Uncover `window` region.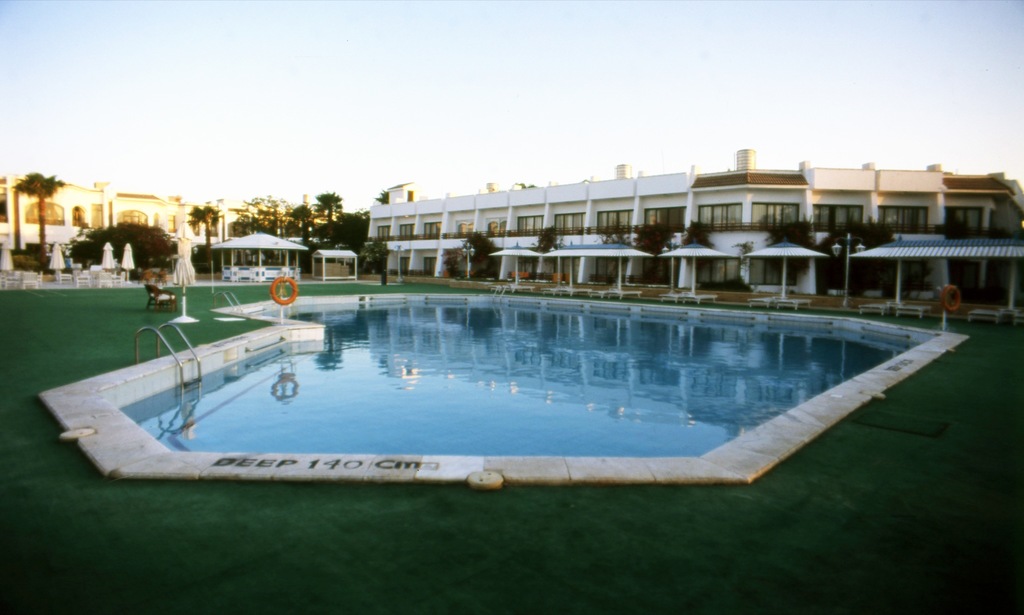
Uncovered: 380, 226, 397, 245.
